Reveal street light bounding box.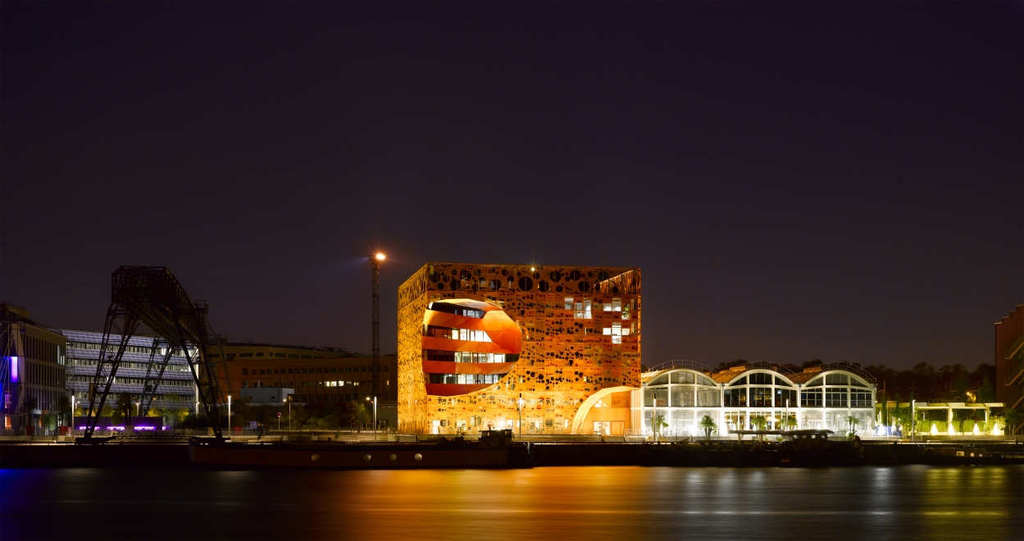
Revealed: 365, 398, 377, 443.
